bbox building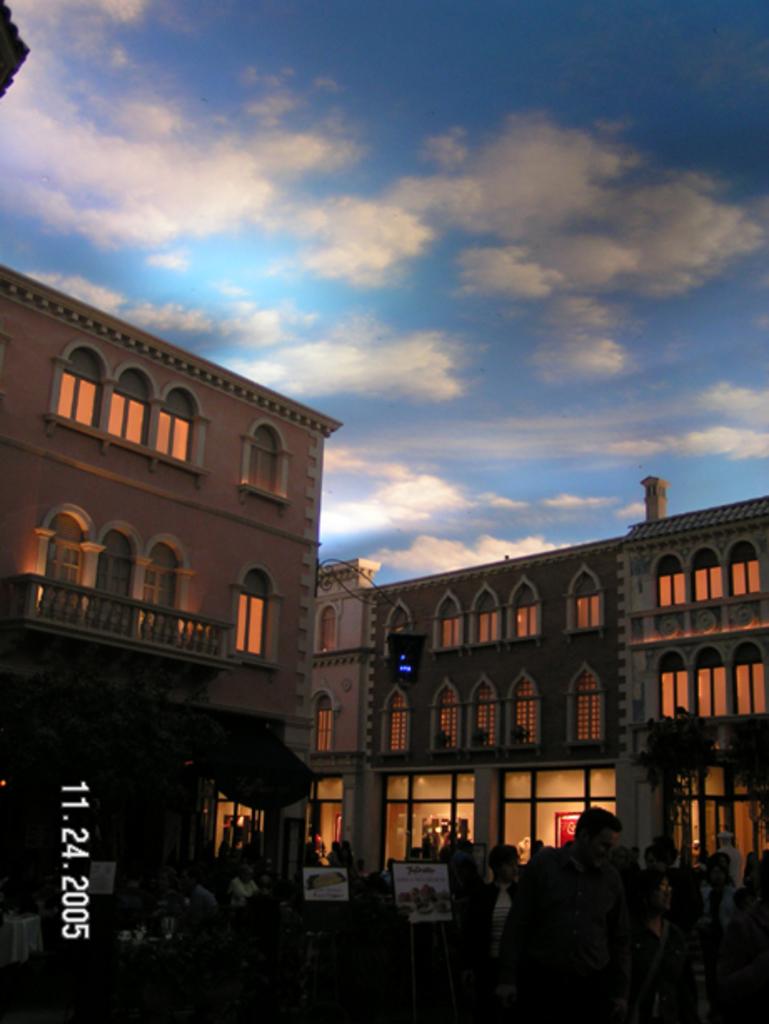
[0, 257, 339, 979]
